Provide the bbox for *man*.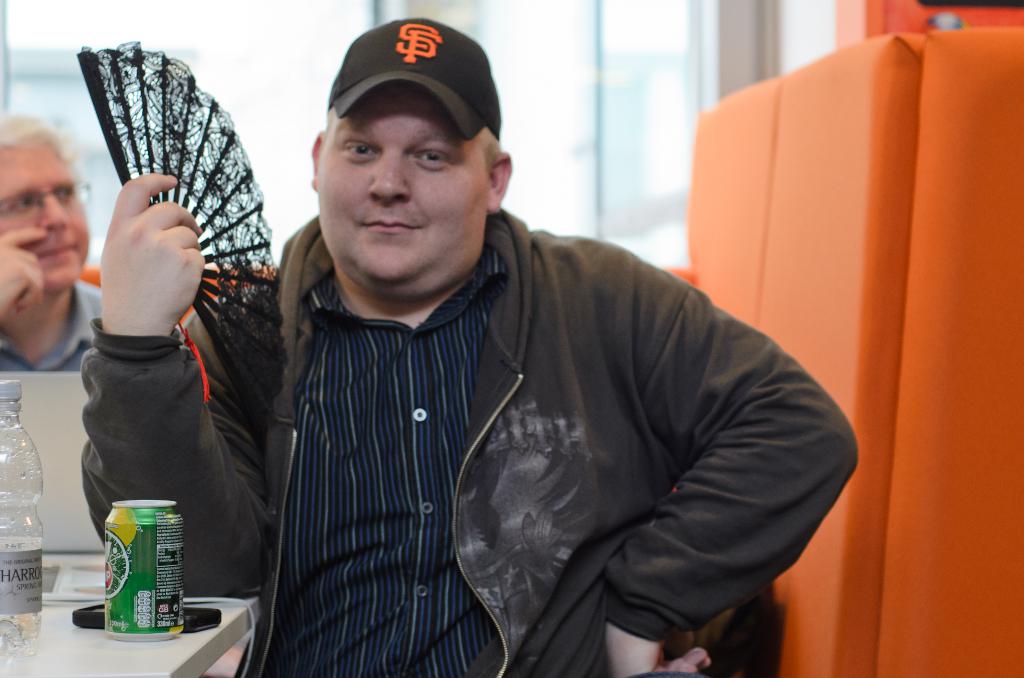
Rect(0, 112, 93, 396).
